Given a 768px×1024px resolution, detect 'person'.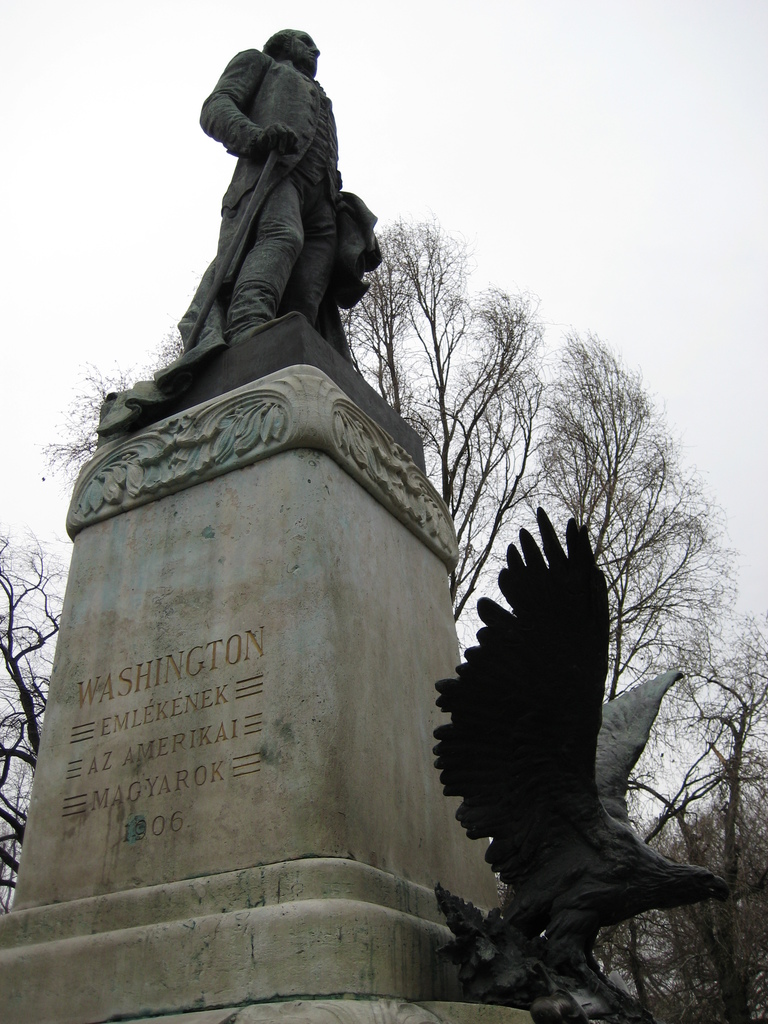
{"left": 186, "top": 29, "right": 387, "bottom": 358}.
